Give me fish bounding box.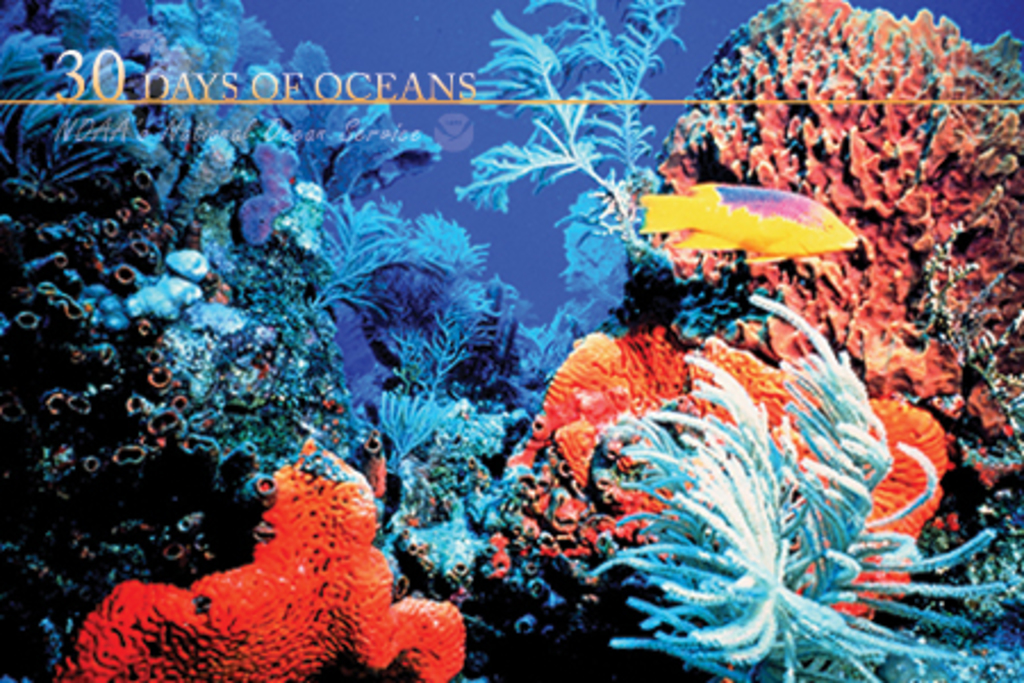
bbox(633, 168, 869, 266).
